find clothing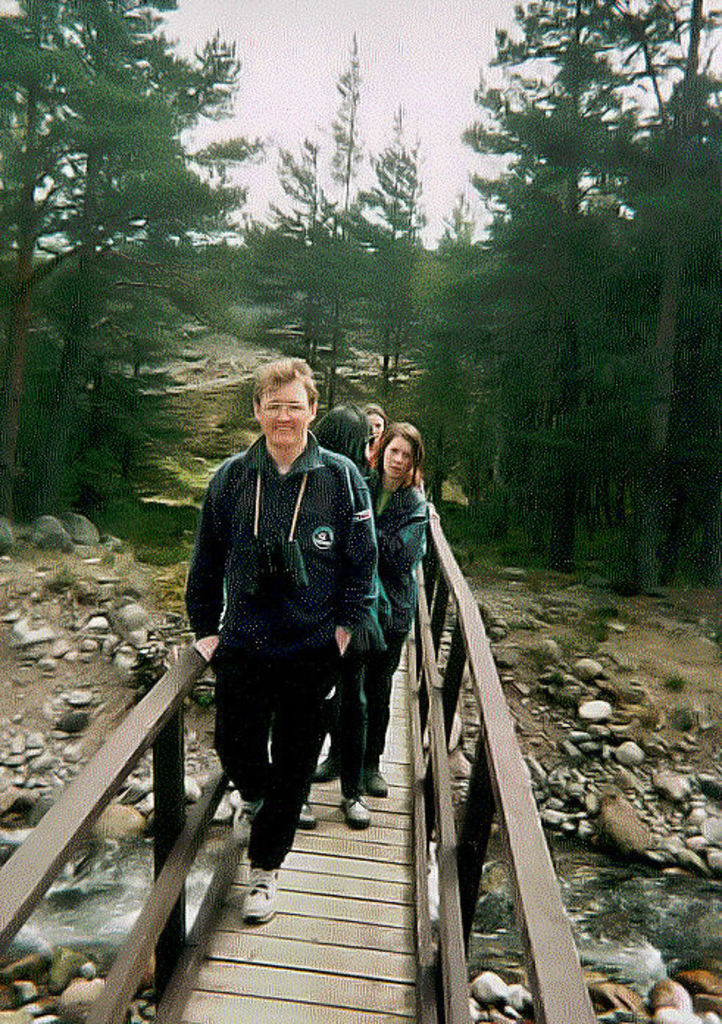
bbox=(182, 388, 398, 865)
